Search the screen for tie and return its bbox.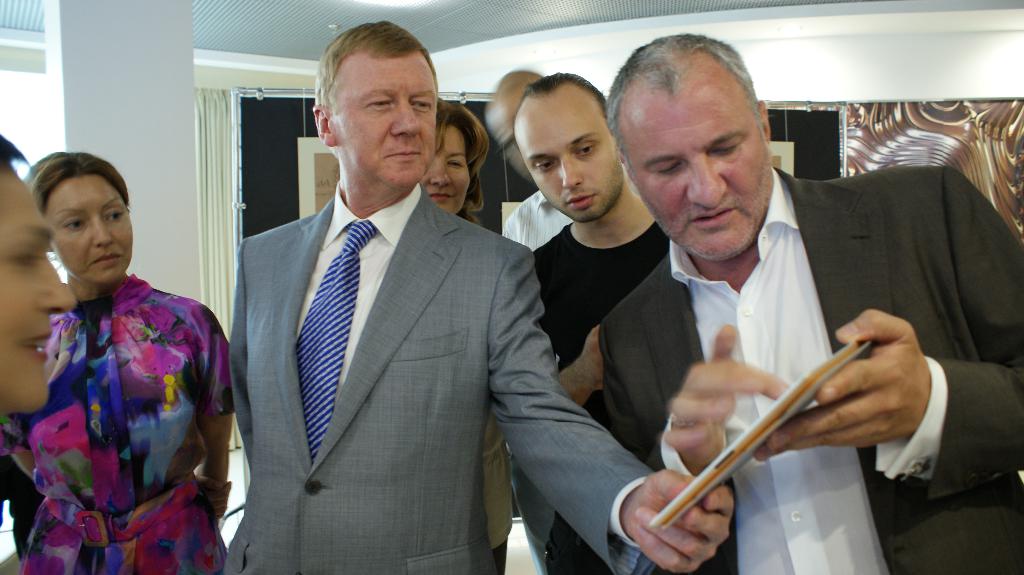
Found: (294,219,377,466).
